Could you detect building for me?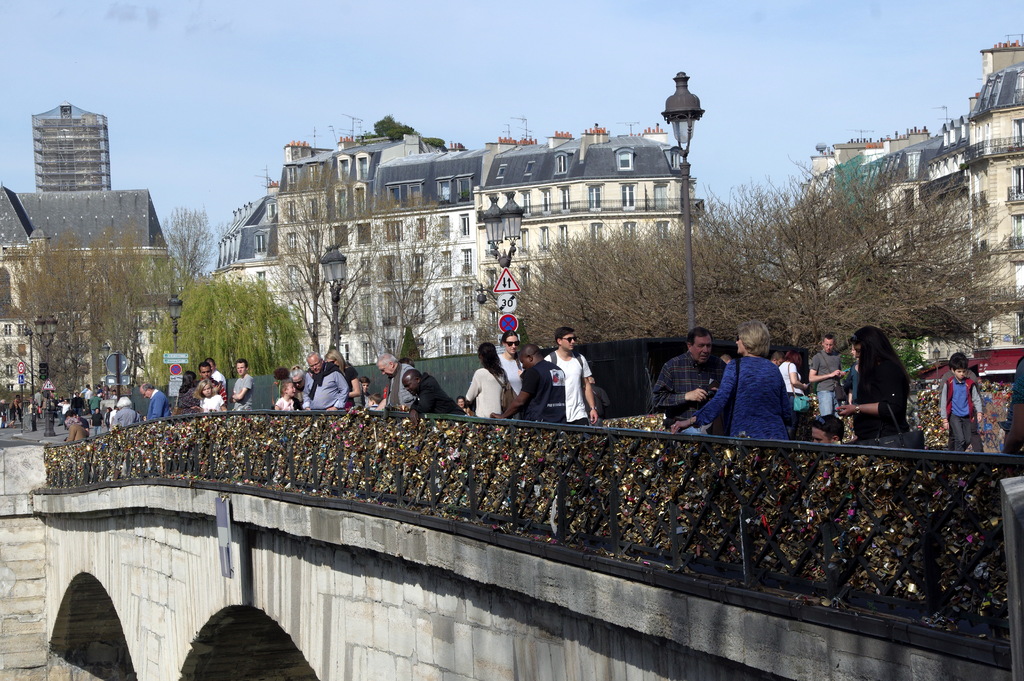
Detection result: detection(0, 177, 175, 408).
